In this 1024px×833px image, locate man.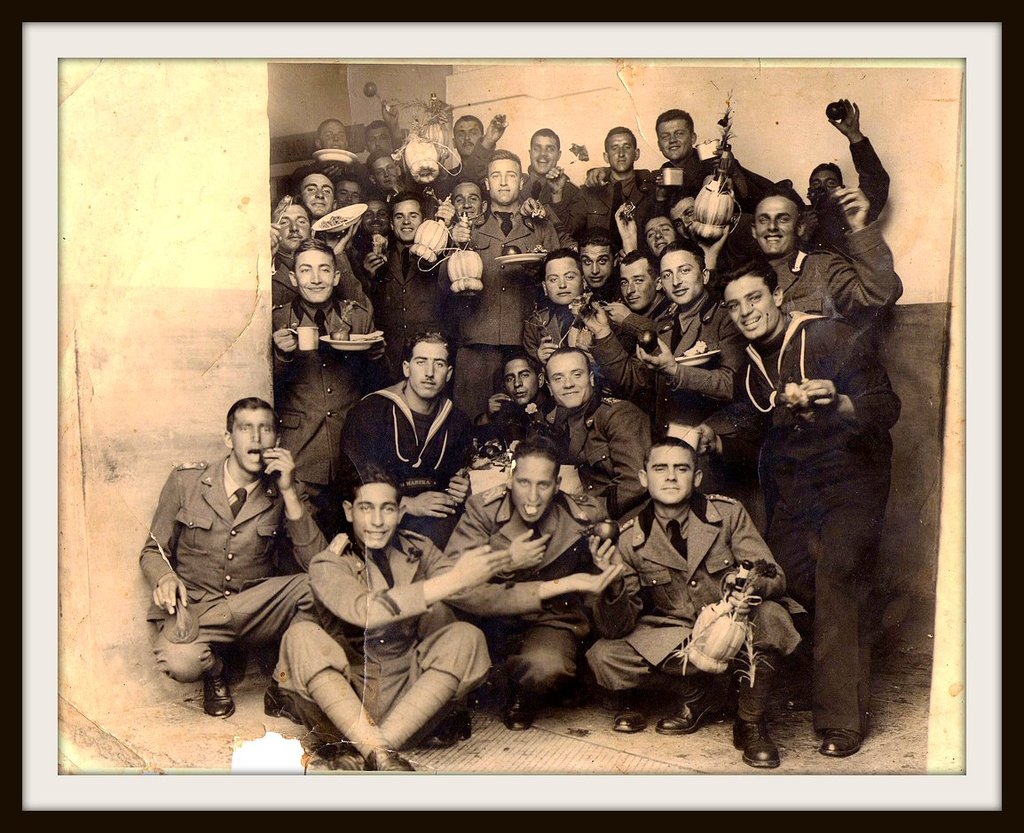
Bounding box: BBox(519, 119, 574, 222).
